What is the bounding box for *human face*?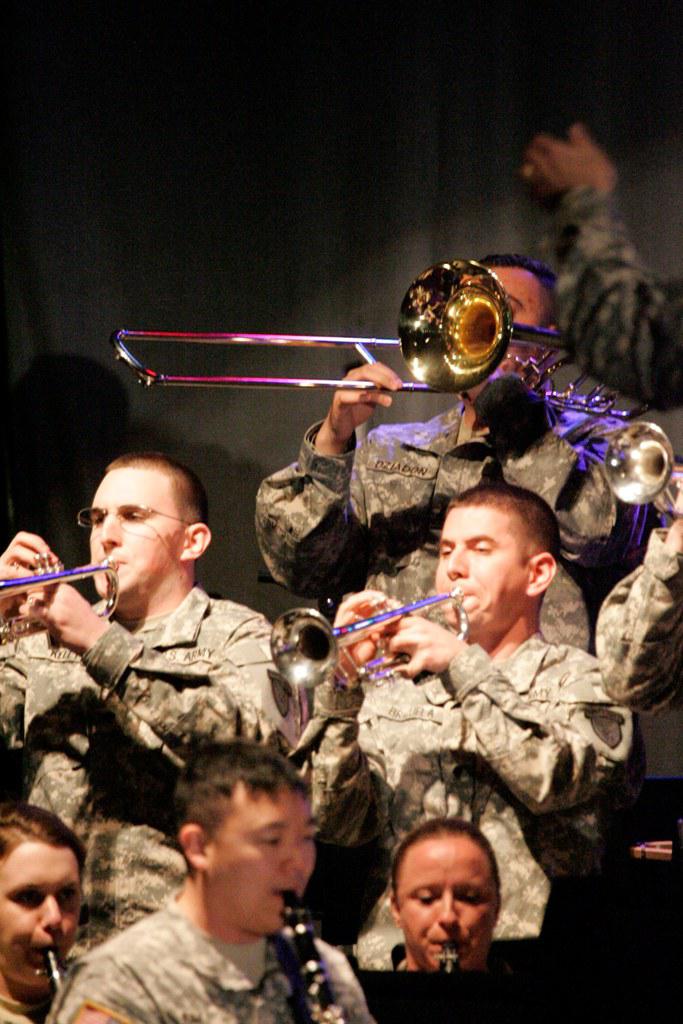
211/786/316/933.
